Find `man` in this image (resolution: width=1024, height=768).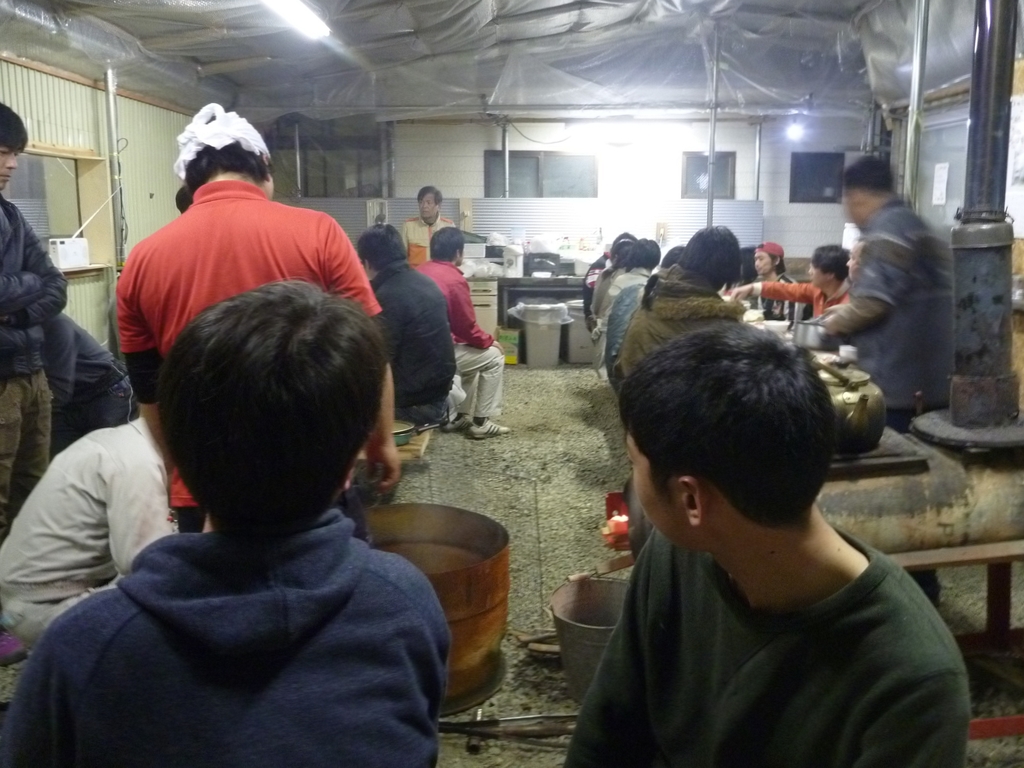
pyautogui.locateOnScreen(0, 279, 456, 767).
